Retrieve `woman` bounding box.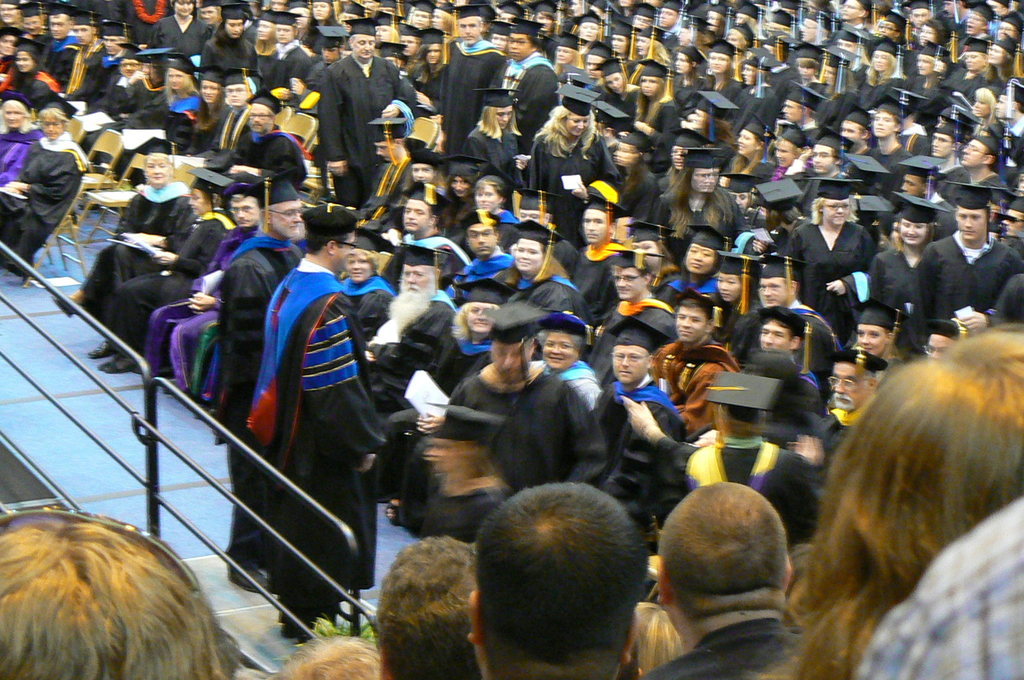
Bounding box: locate(166, 63, 232, 150).
